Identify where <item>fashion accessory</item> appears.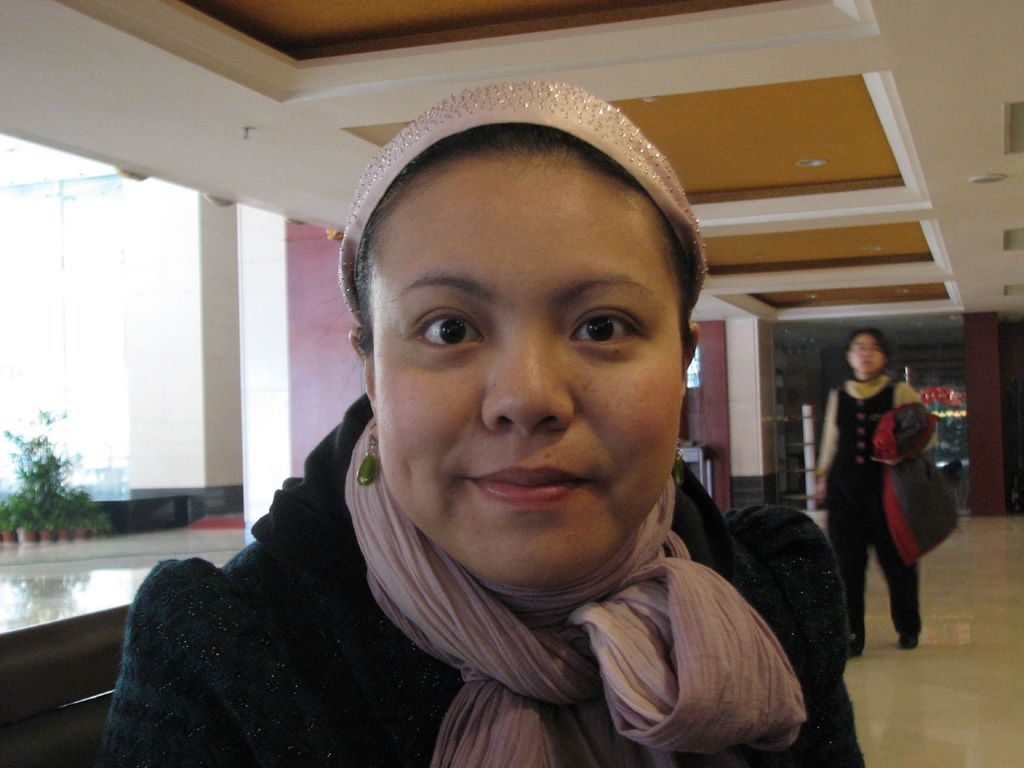
Appears at <region>675, 437, 687, 487</region>.
